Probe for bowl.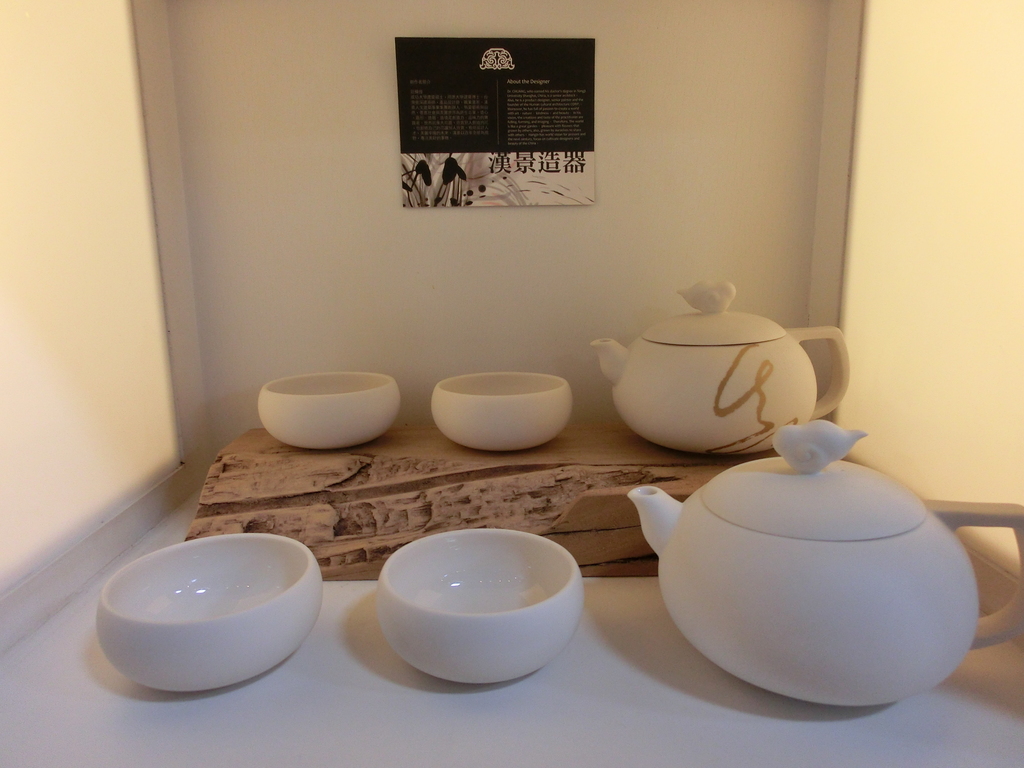
Probe result: 256, 369, 397, 451.
